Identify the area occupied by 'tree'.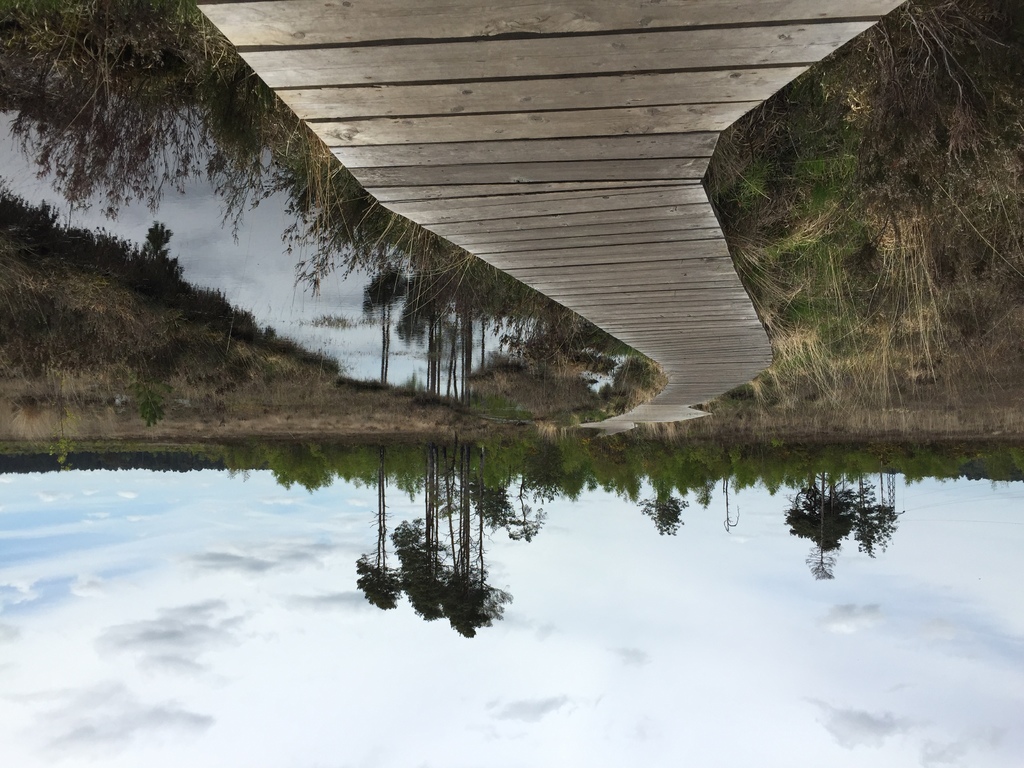
Area: <bbox>433, 441, 479, 638</bbox>.
